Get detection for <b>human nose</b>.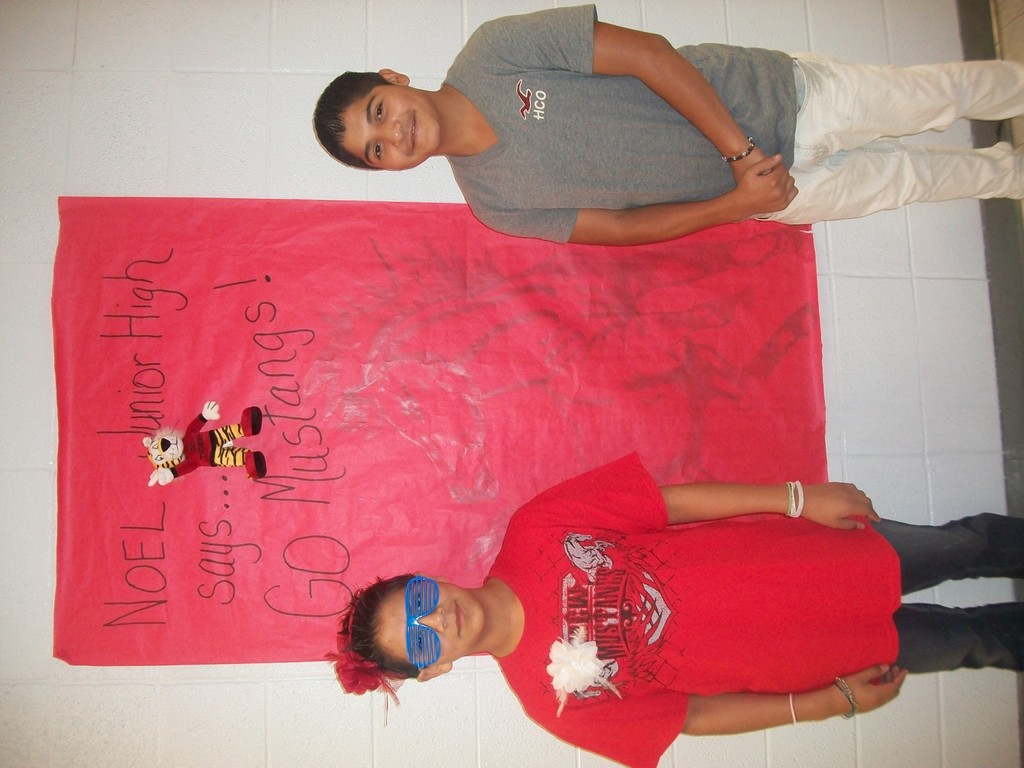
Detection: bbox=(417, 607, 442, 631).
